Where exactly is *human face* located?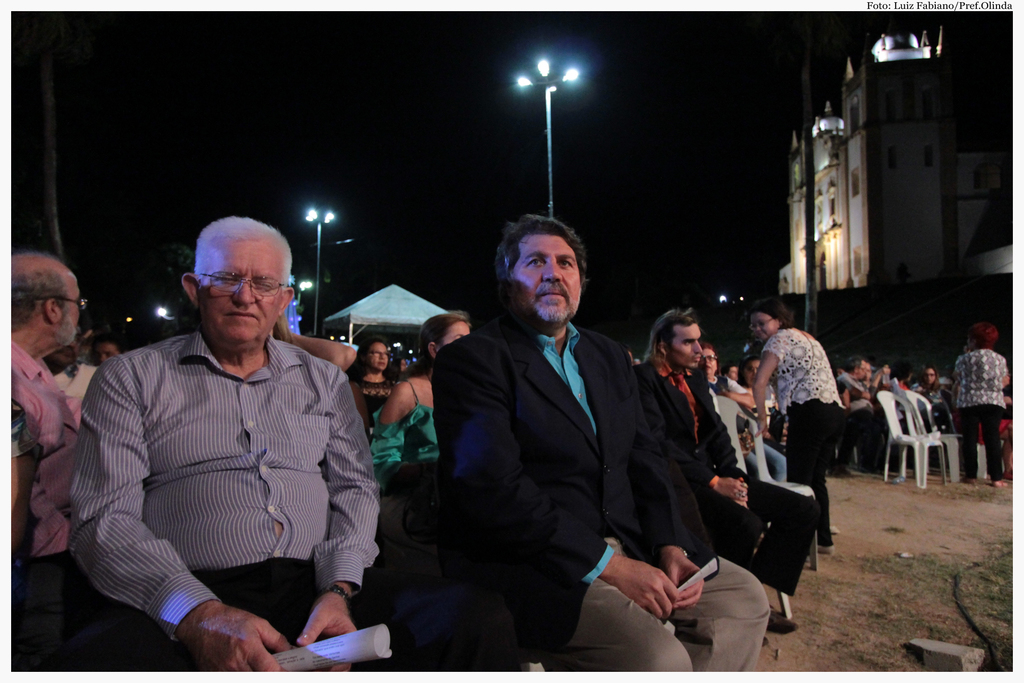
Its bounding box is [924,366,934,385].
